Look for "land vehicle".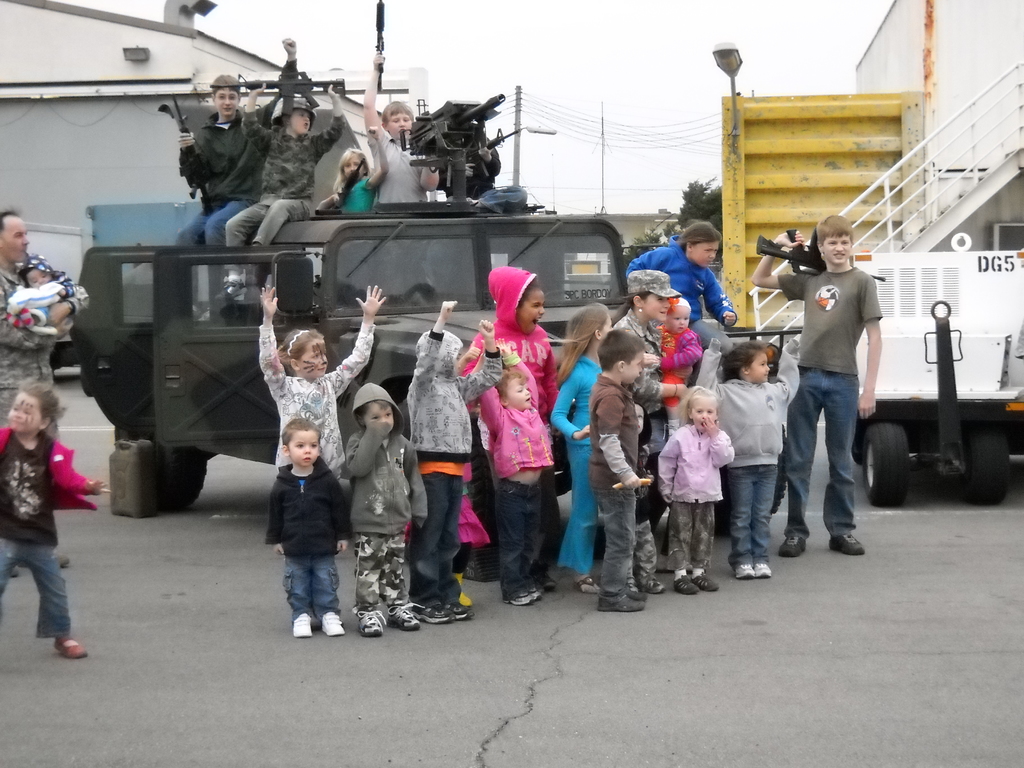
Found: box(24, 218, 97, 374).
